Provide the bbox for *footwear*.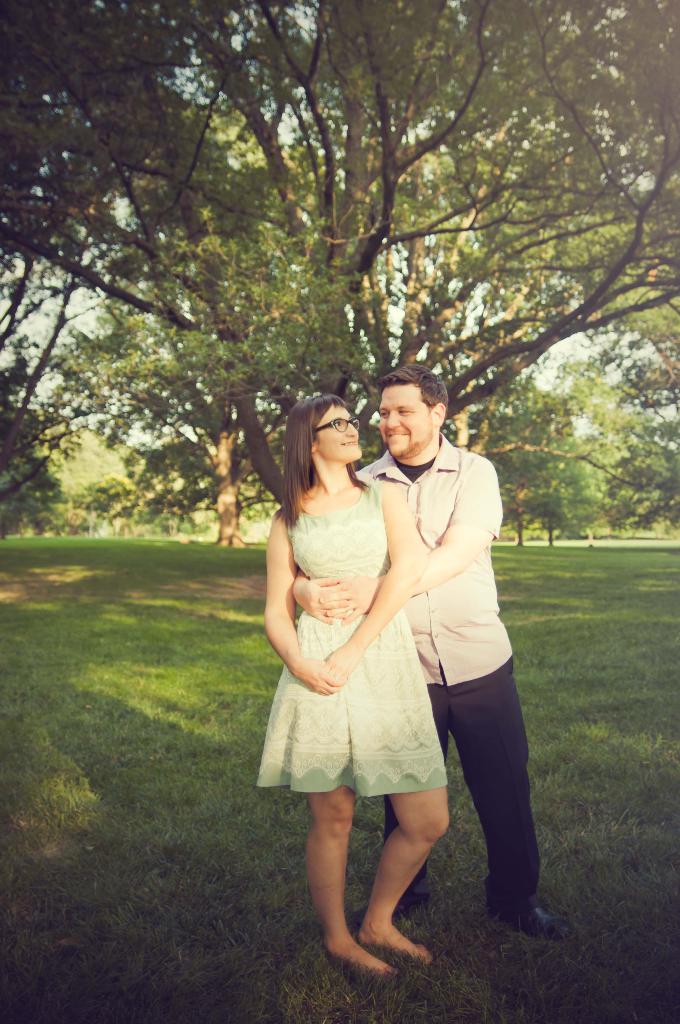
[x1=393, y1=886, x2=421, y2=927].
